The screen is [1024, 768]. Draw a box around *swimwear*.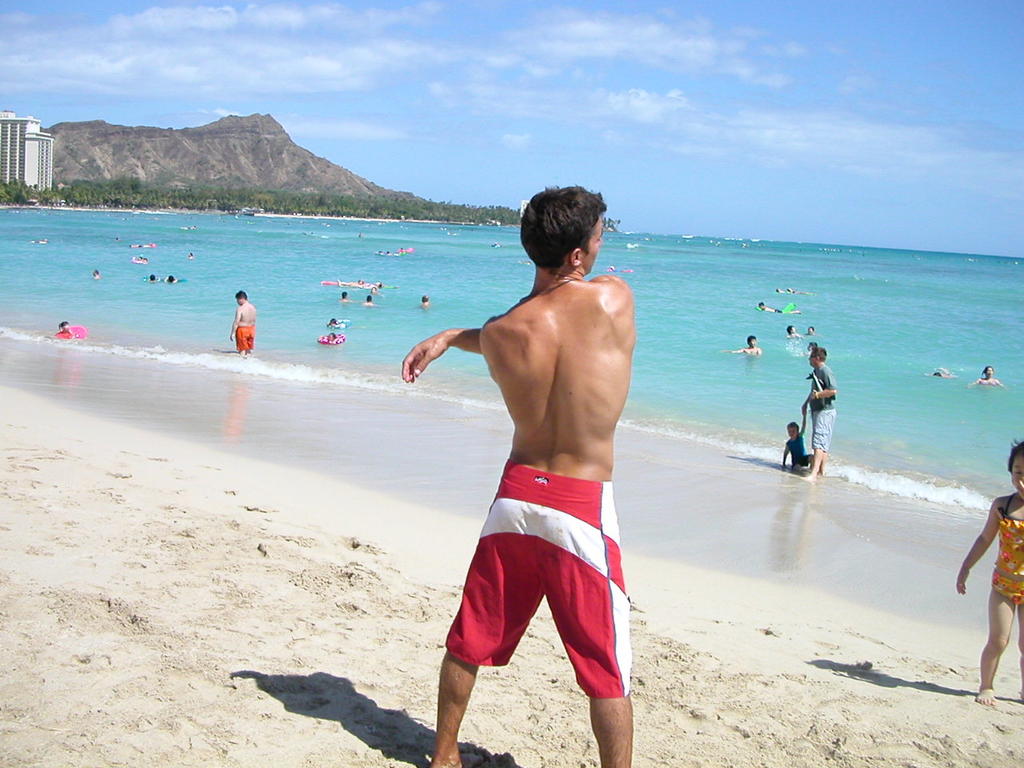
(978, 486, 1023, 611).
